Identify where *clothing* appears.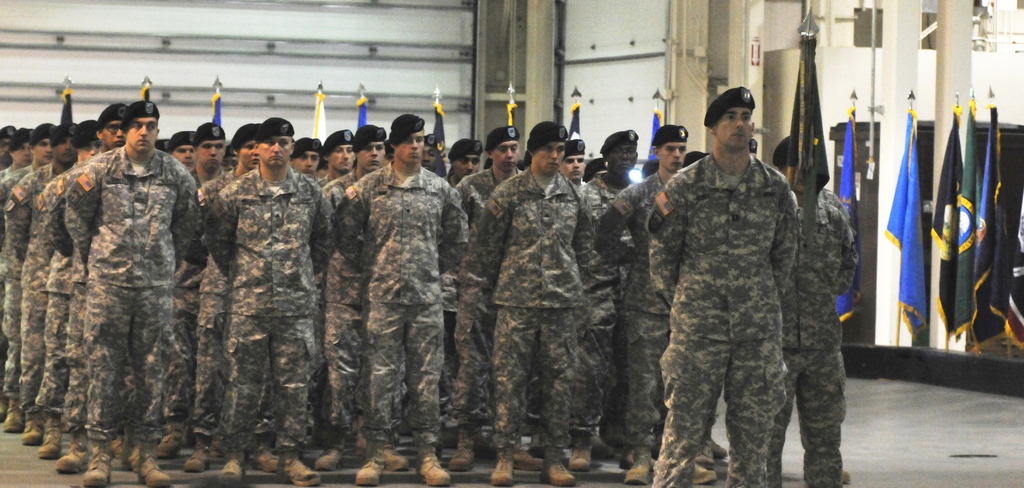
Appears at box=[778, 196, 856, 487].
